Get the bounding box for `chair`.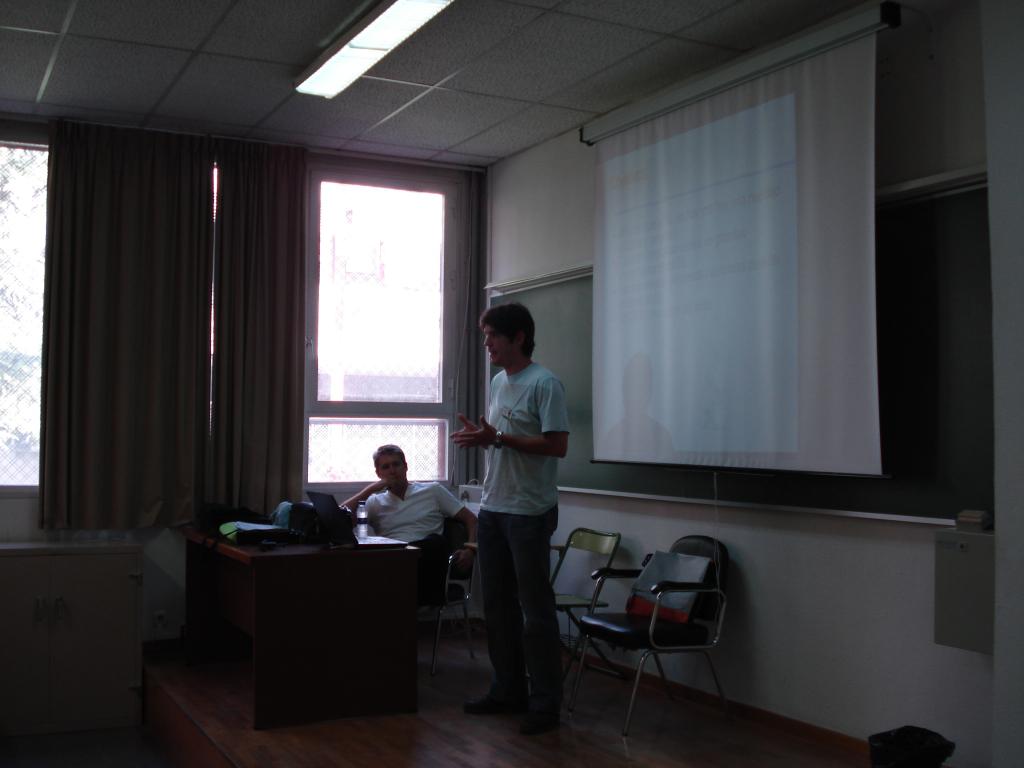
region(569, 535, 746, 746).
